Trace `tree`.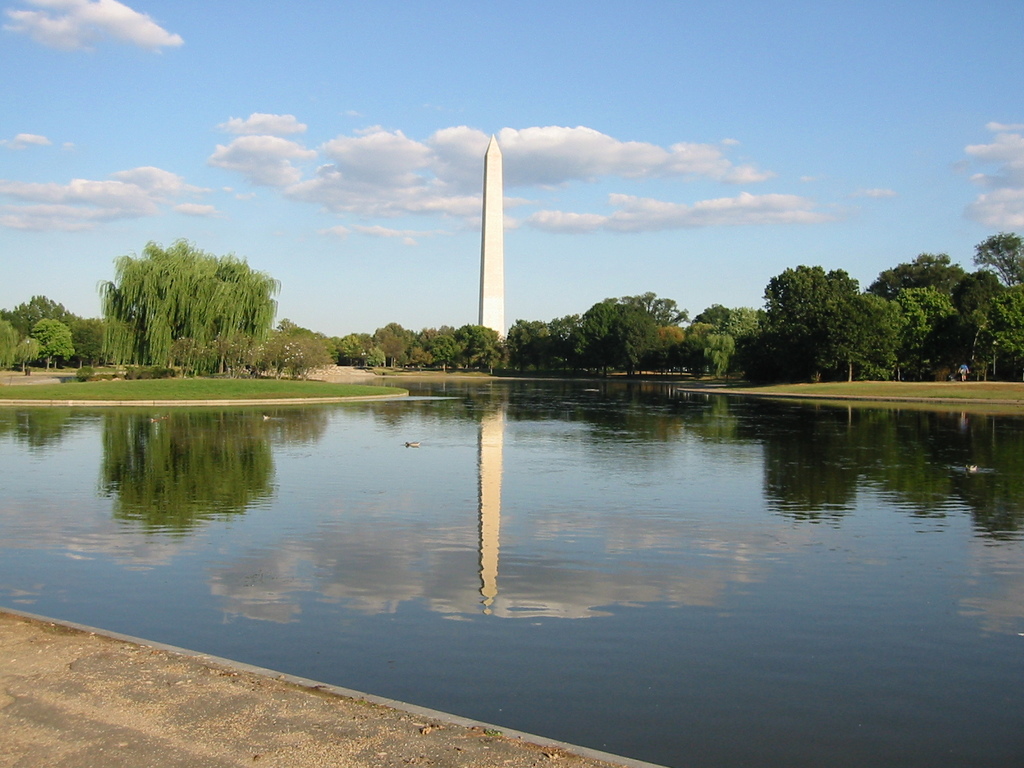
Traced to box=[65, 315, 97, 371].
